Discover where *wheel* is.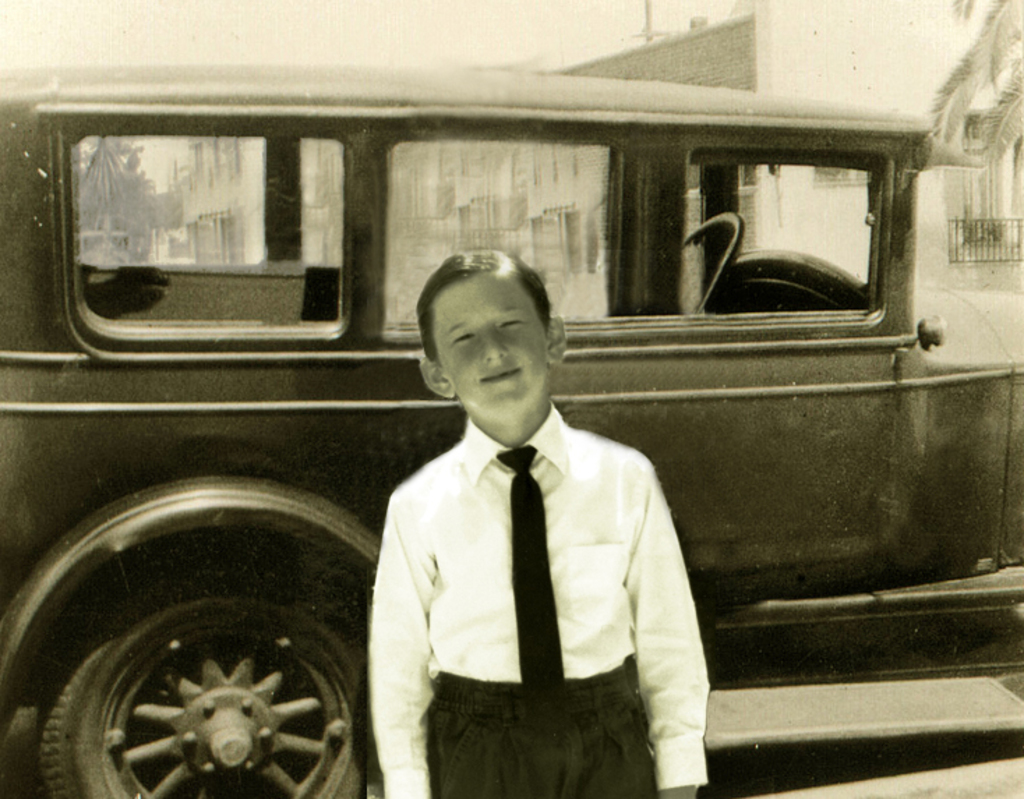
Discovered at 20, 594, 378, 798.
